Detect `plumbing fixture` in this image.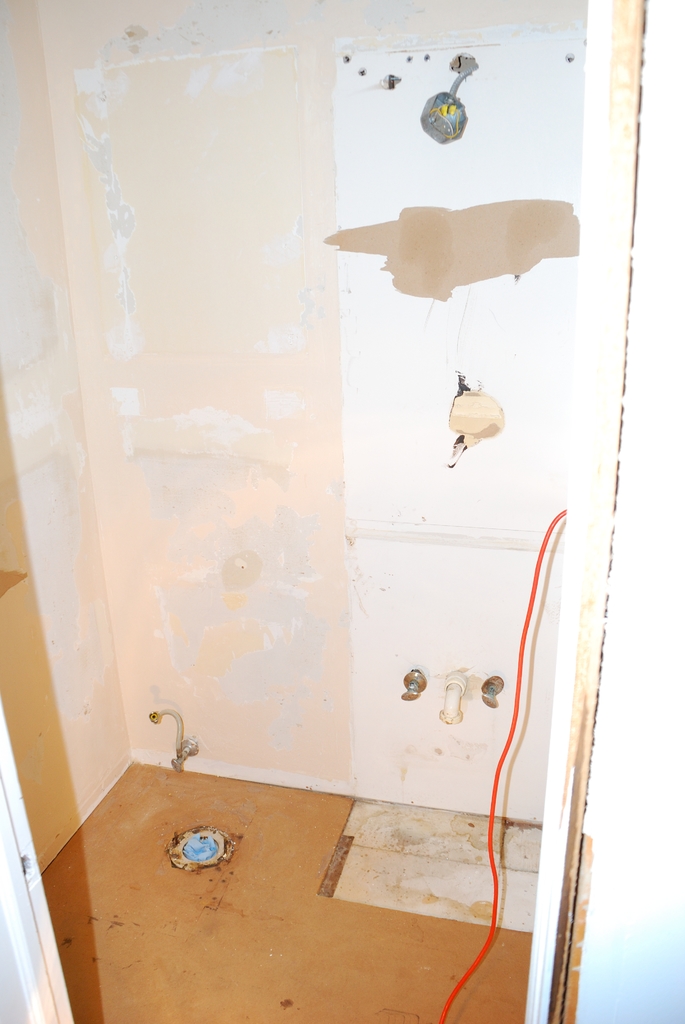
Detection: rect(439, 671, 468, 725).
